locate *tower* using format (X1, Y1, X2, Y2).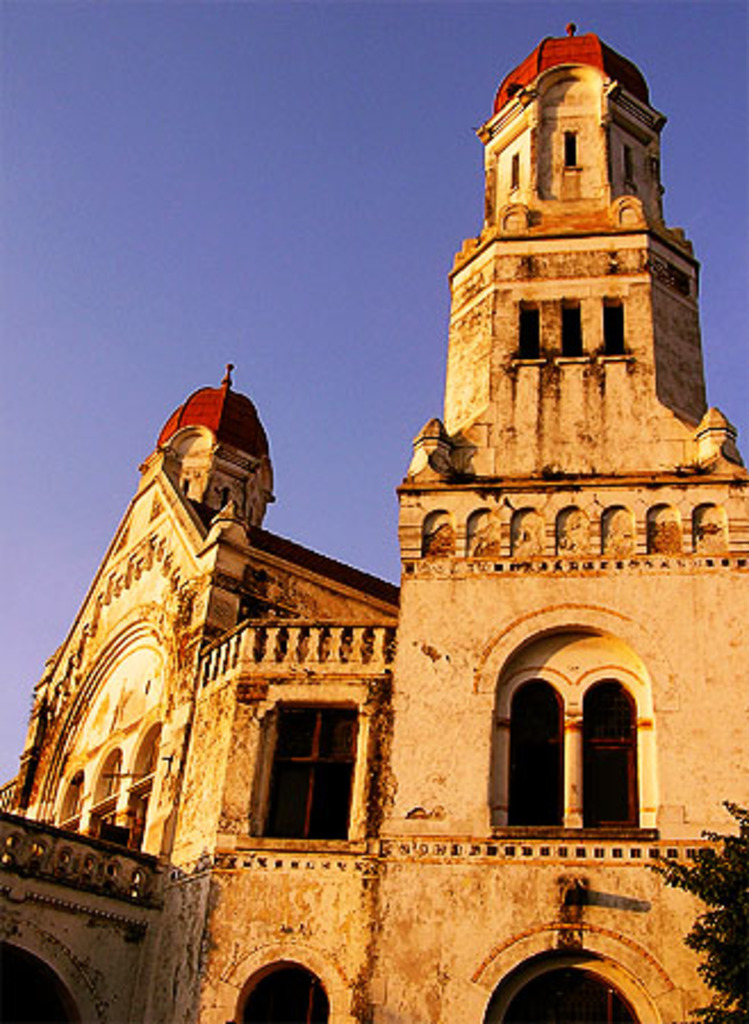
(14, 355, 412, 894).
